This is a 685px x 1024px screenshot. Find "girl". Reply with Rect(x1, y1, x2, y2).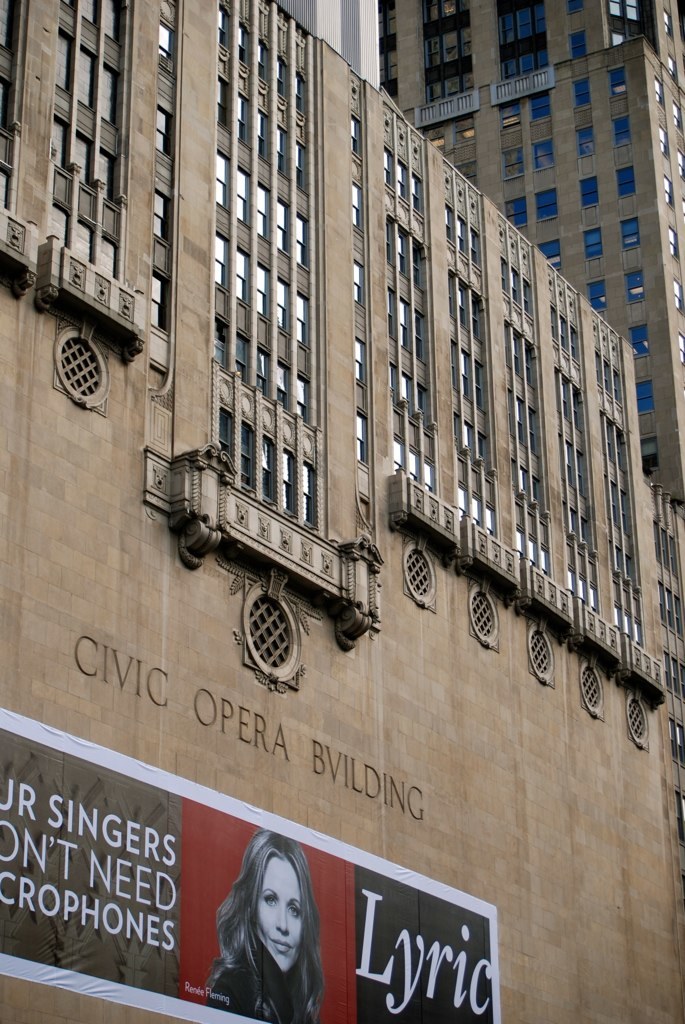
Rect(202, 826, 328, 1023).
